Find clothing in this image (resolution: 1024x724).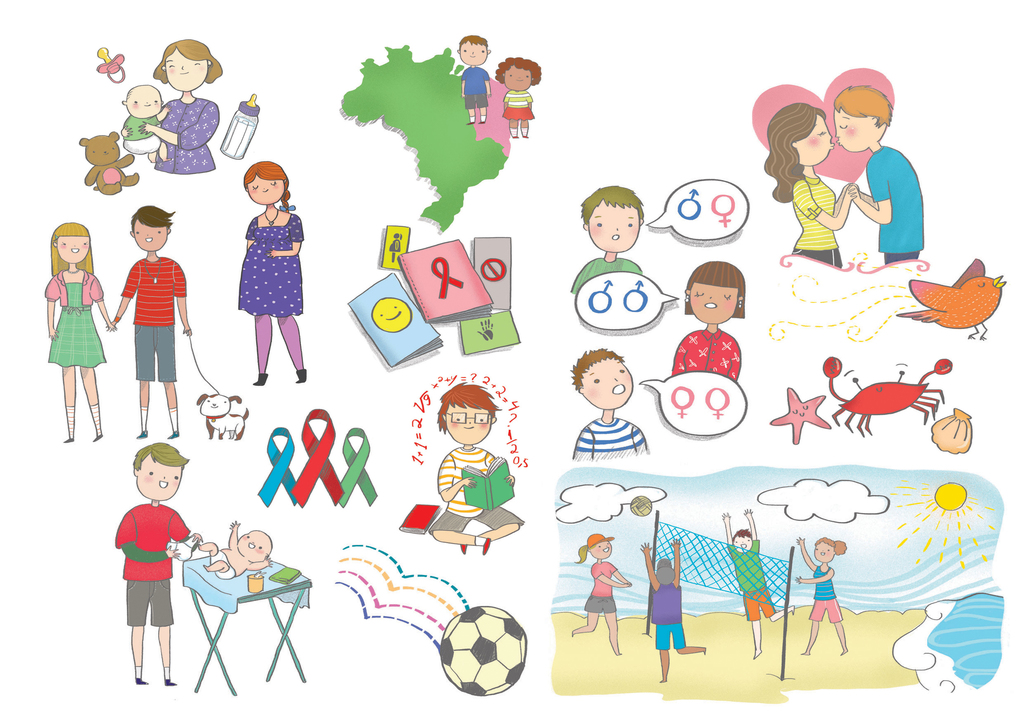
(576, 545, 630, 623).
